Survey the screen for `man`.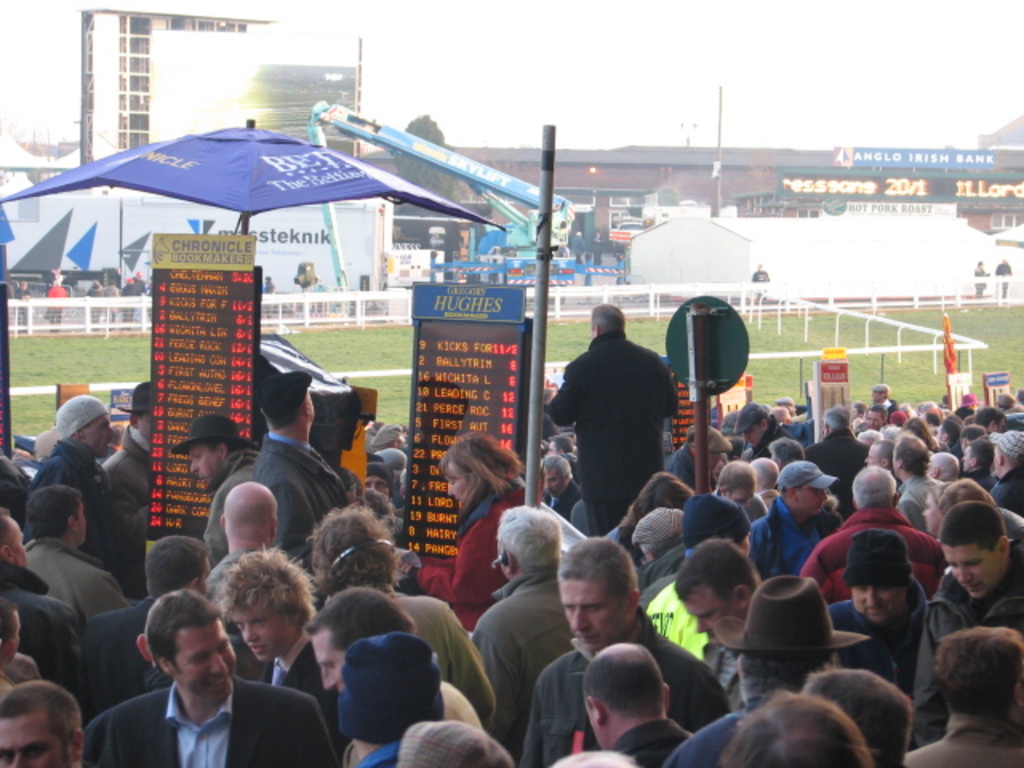
Survey found: (left=30, top=395, right=120, bottom=554).
